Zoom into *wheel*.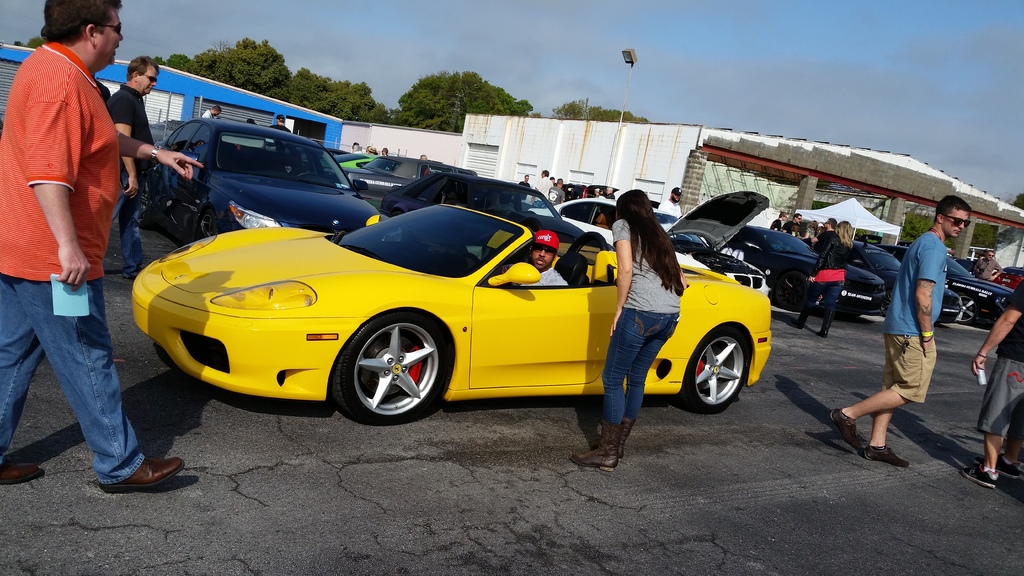
Zoom target: Rect(193, 205, 218, 241).
